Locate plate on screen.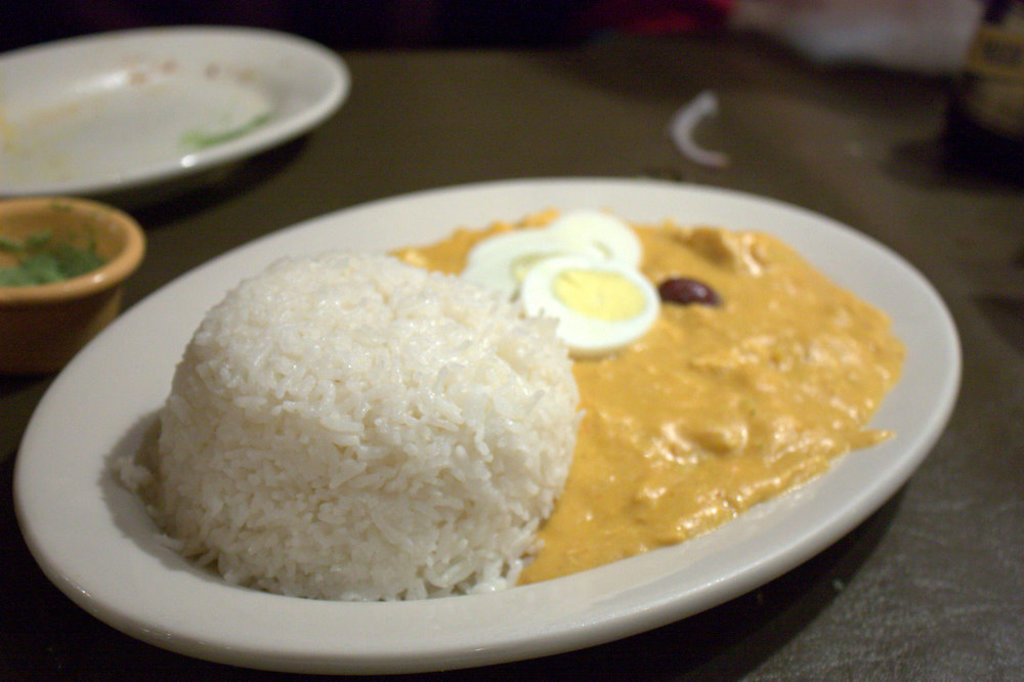
On screen at [0, 25, 355, 208].
